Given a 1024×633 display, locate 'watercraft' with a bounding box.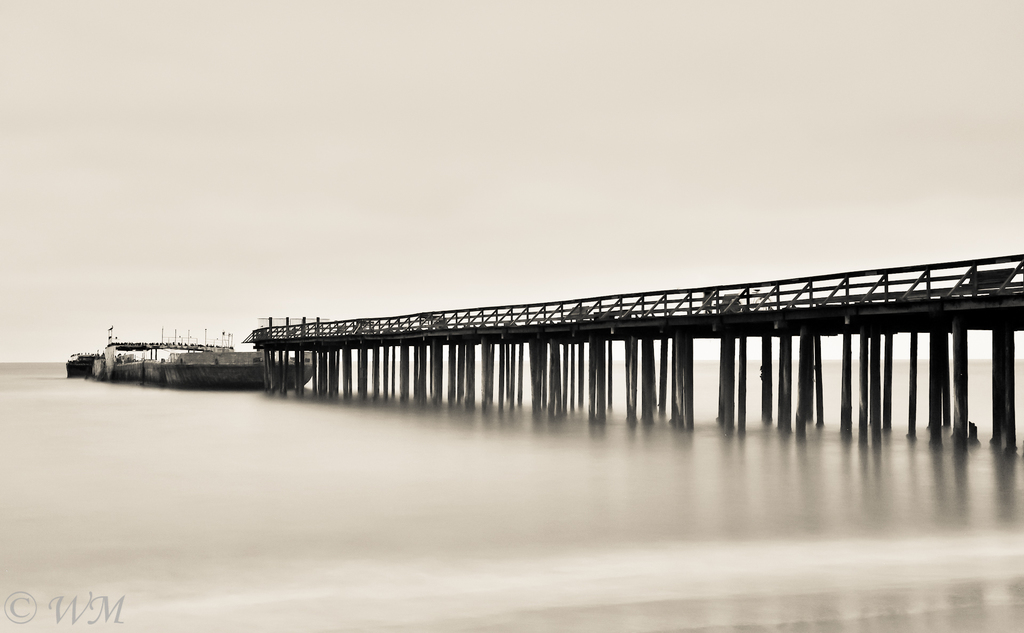
Located: pyautogui.locateOnScreen(58, 321, 285, 380).
